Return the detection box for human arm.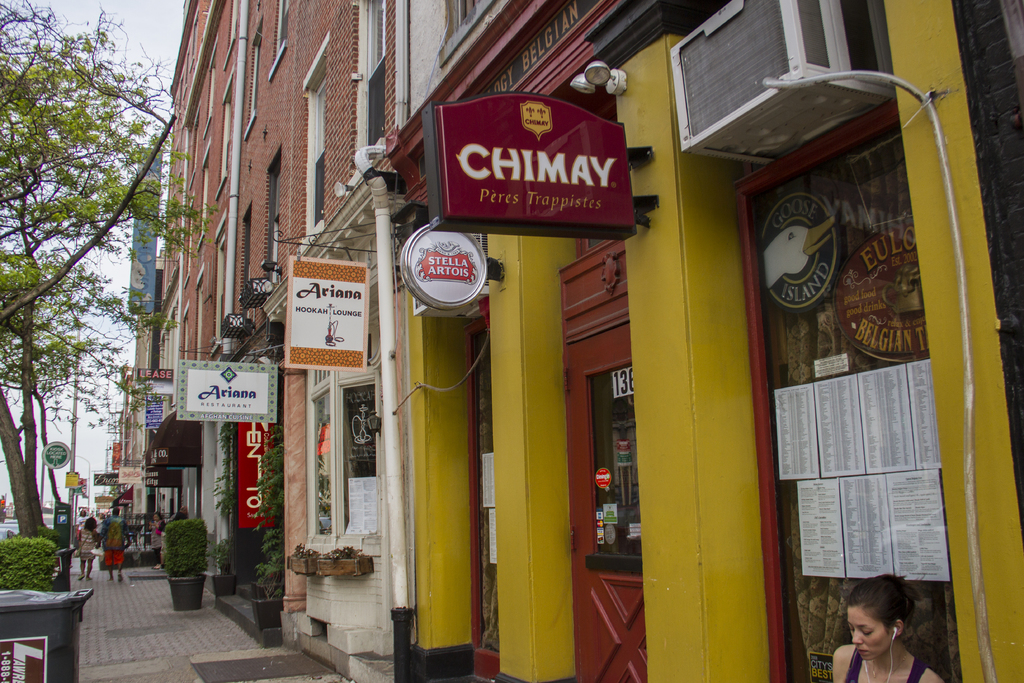
(919,673,947,682).
